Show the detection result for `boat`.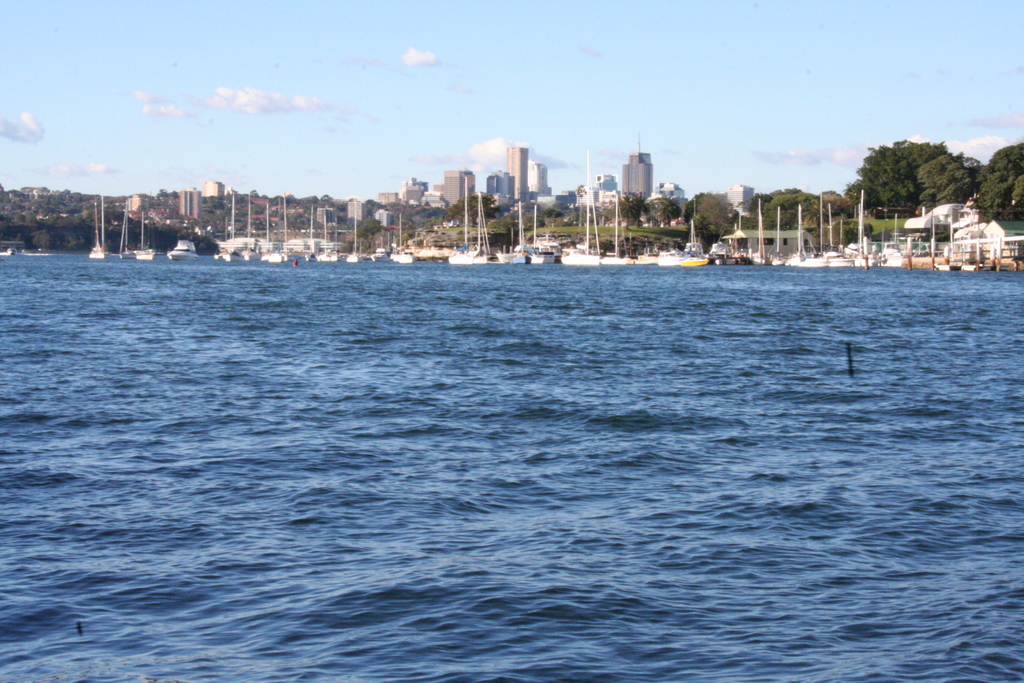
<box>278,203,290,262</box>.
